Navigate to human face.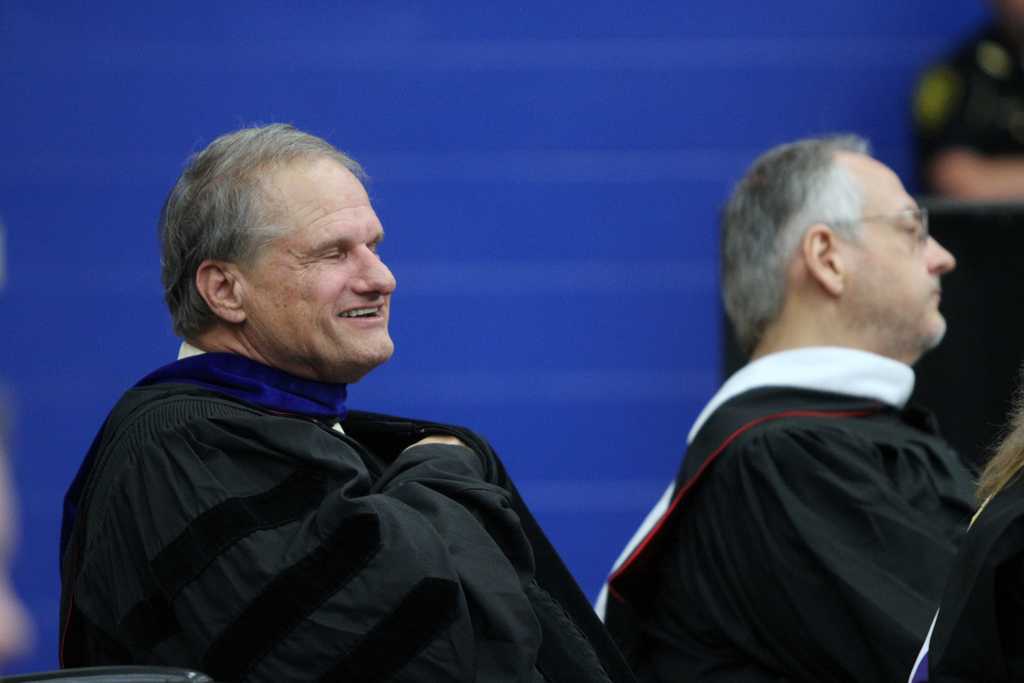
Navigation target: Rect(243, 169, 398, 366).
